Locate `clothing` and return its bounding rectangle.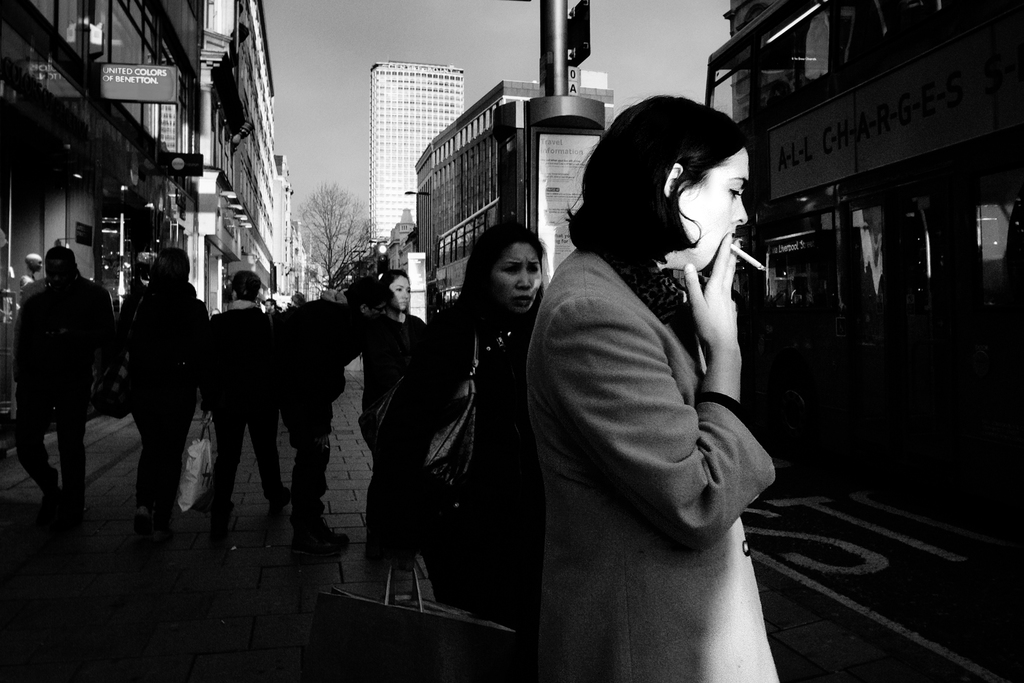
(367,315,428,434).
